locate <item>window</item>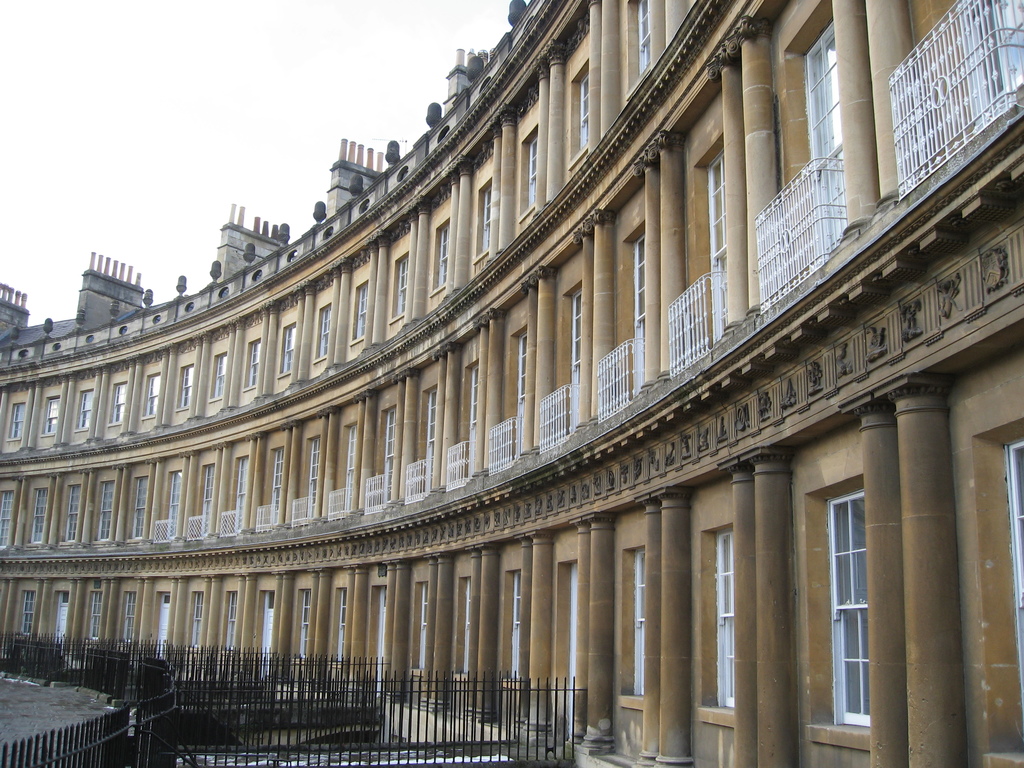
crop(335, 586, 348, 663)
